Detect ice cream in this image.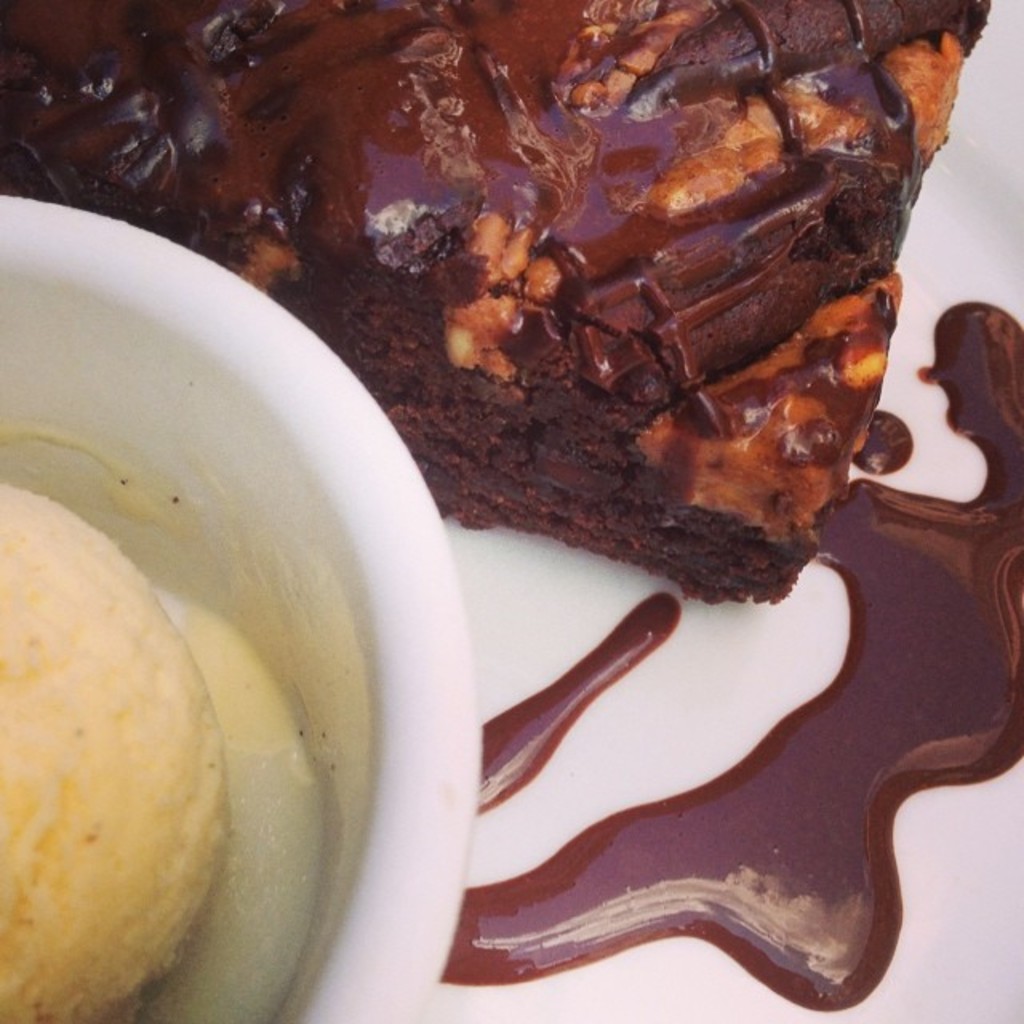
Detection: <region>0, 490, 235, 1022</region>.
